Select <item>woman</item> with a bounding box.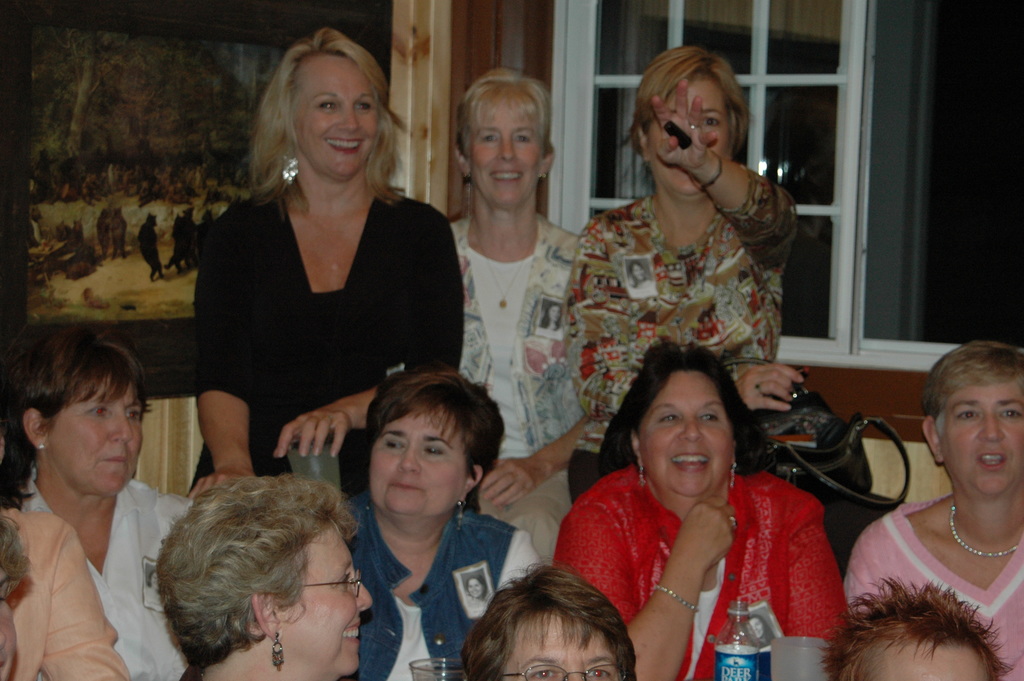
184,28,470,503.
